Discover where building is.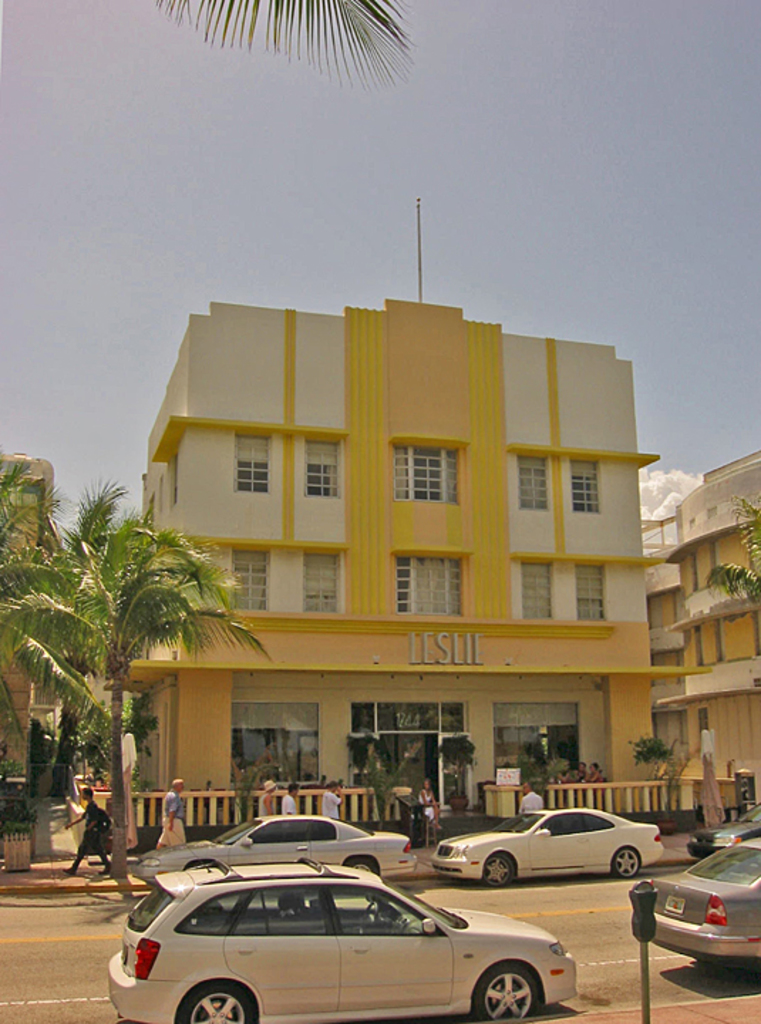
Discovered at pyautogui.locateOnScreen(104, 196, 711, 836).
